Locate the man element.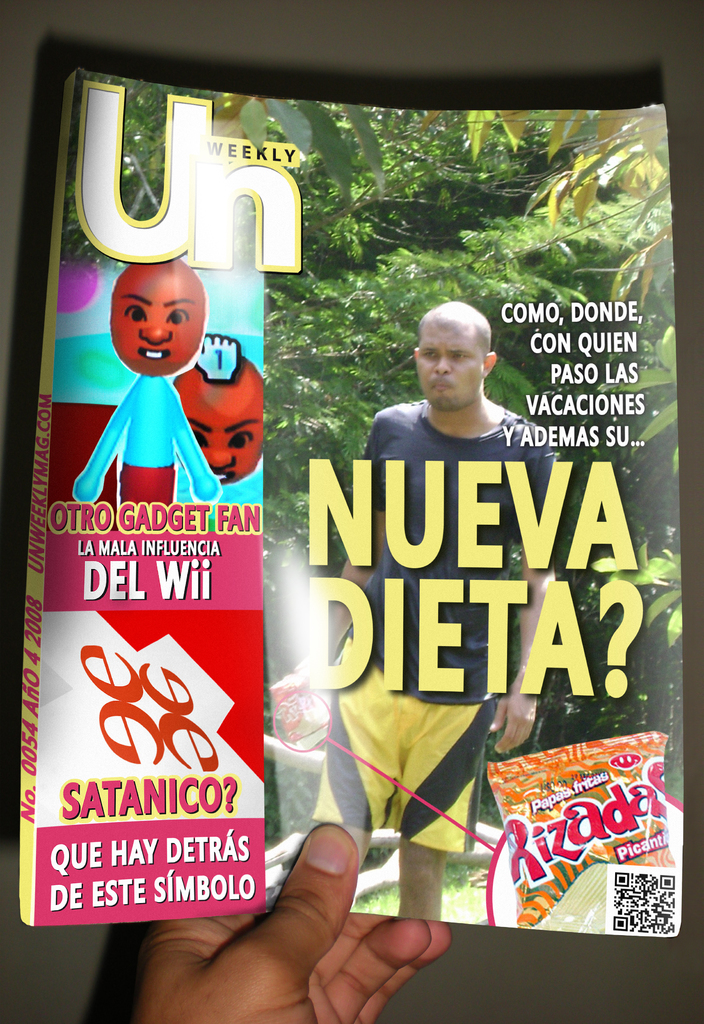
Element bbox: BBox(310, 287, 599, 912).
